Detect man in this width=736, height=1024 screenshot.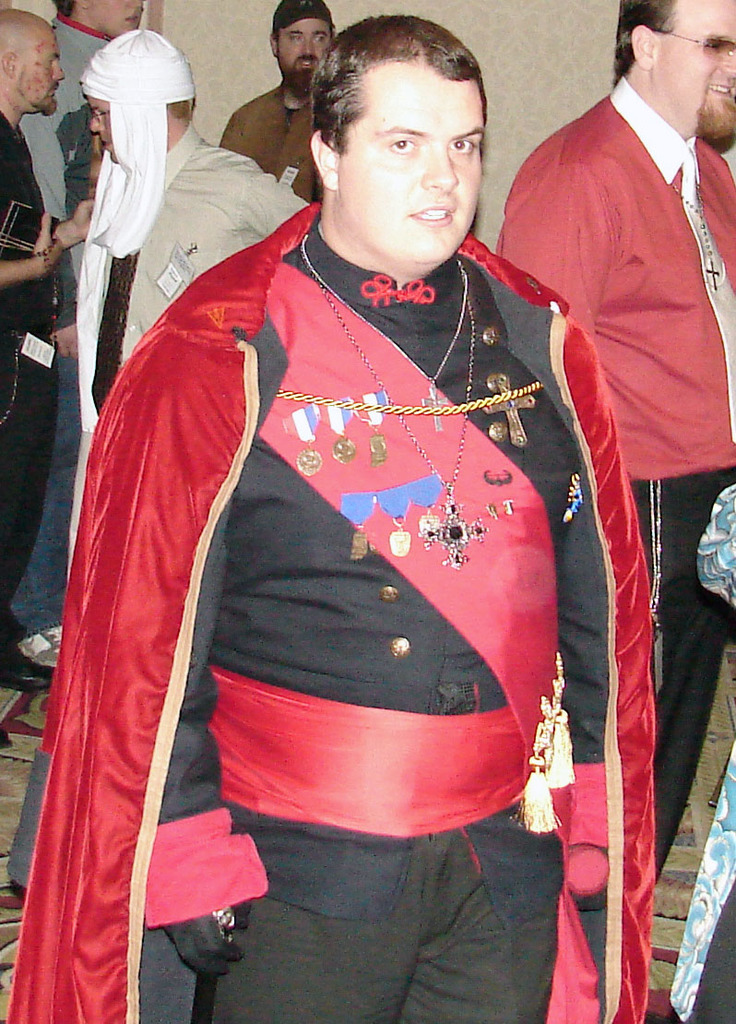
Detection: 215, 0, 340, 202.
